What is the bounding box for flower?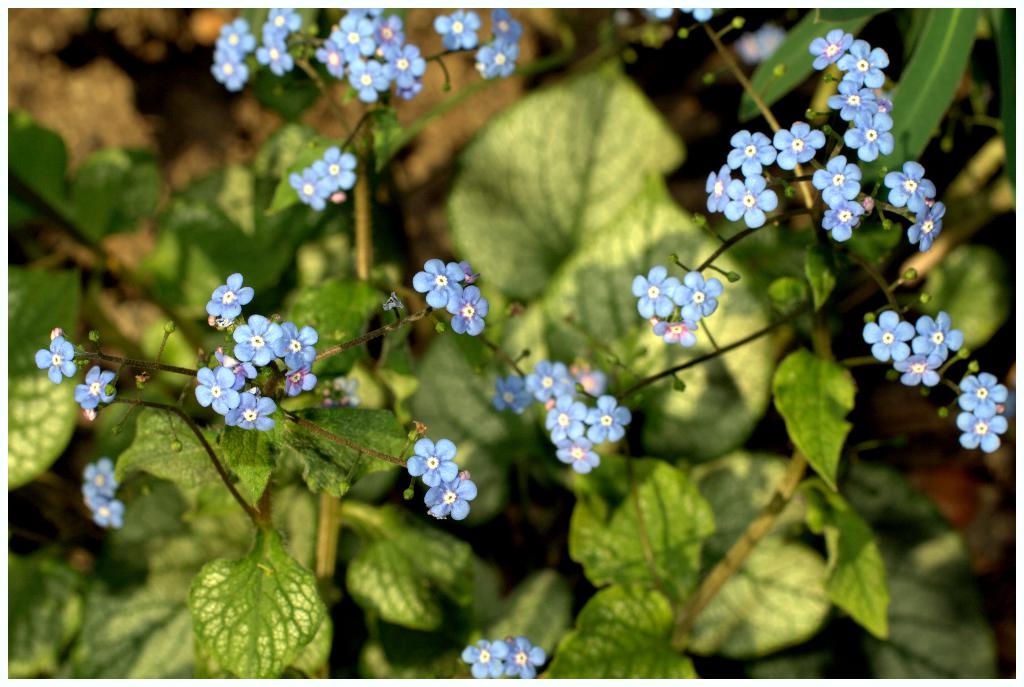
<region>720, 175, 785, 230</region>.
